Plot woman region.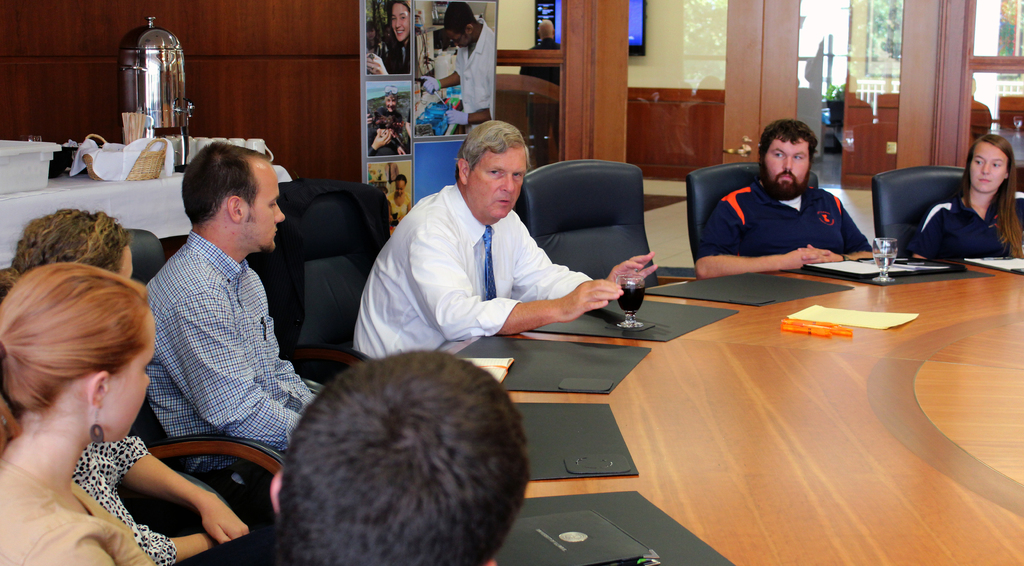
Plotted at (369,87,410,155).
